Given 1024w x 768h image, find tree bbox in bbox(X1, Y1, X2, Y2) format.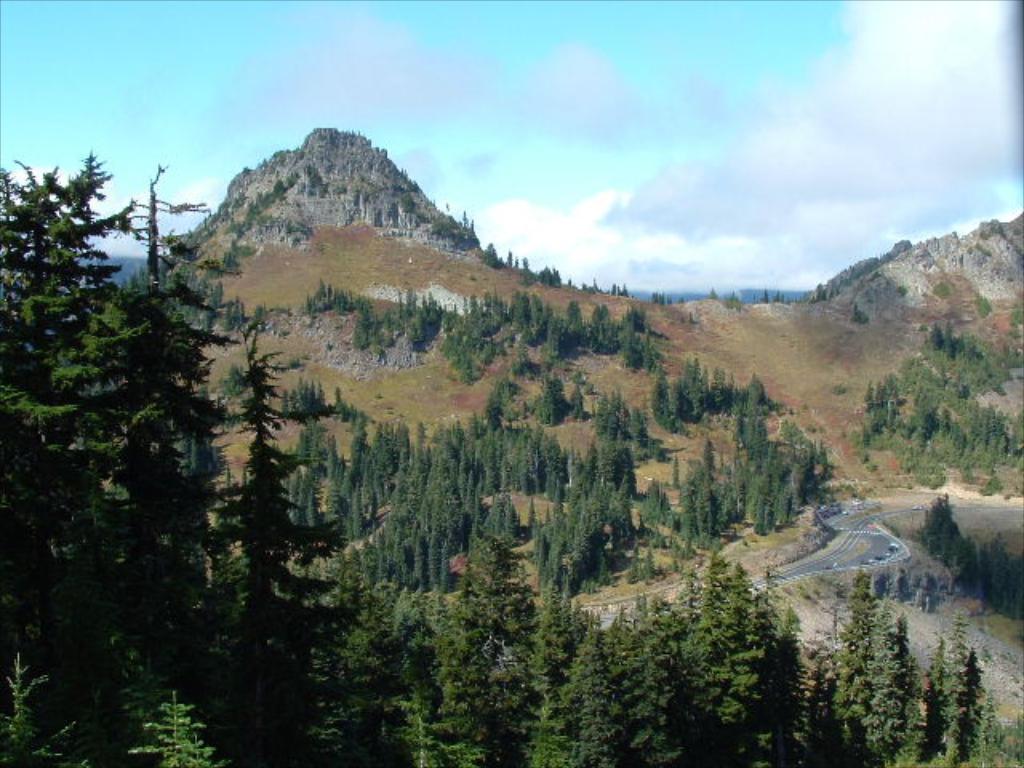
bbox(0, 651, 83, 766).
